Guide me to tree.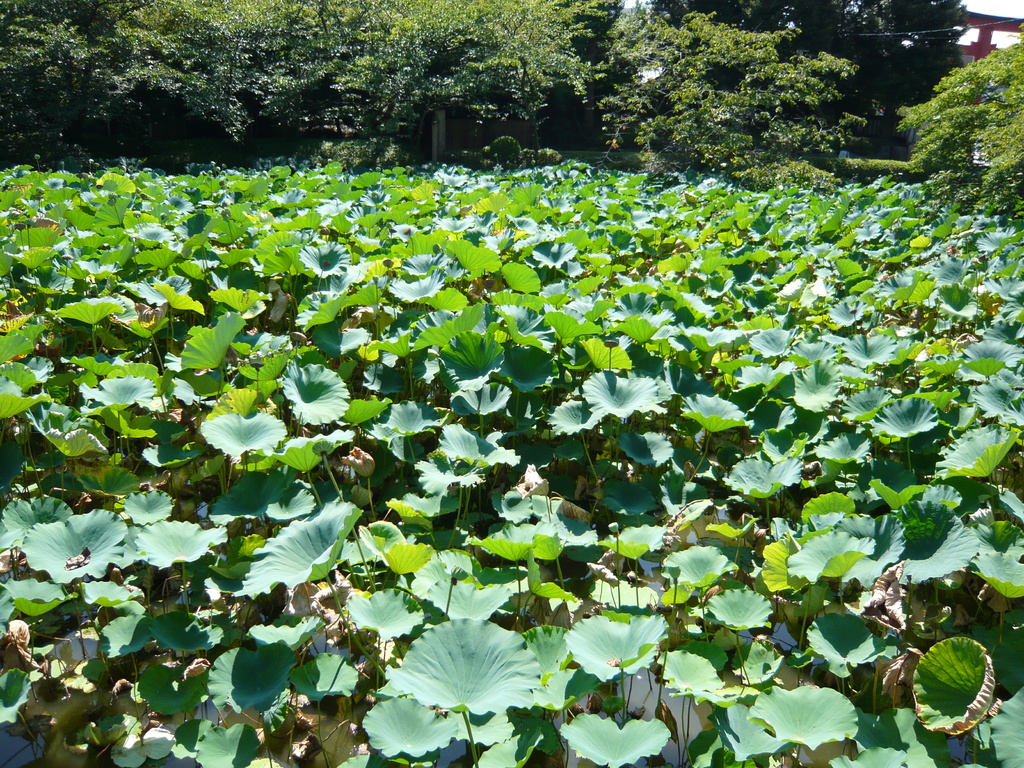
Guidance: (799, 0, 972, 110).
